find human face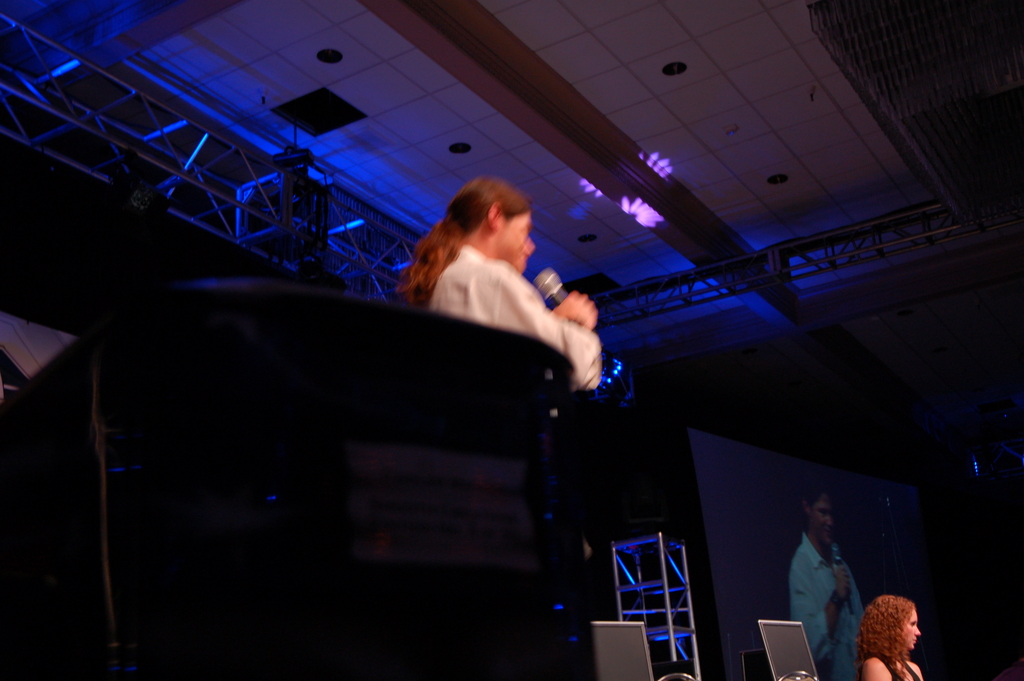
(495, 208, 534, 268)
